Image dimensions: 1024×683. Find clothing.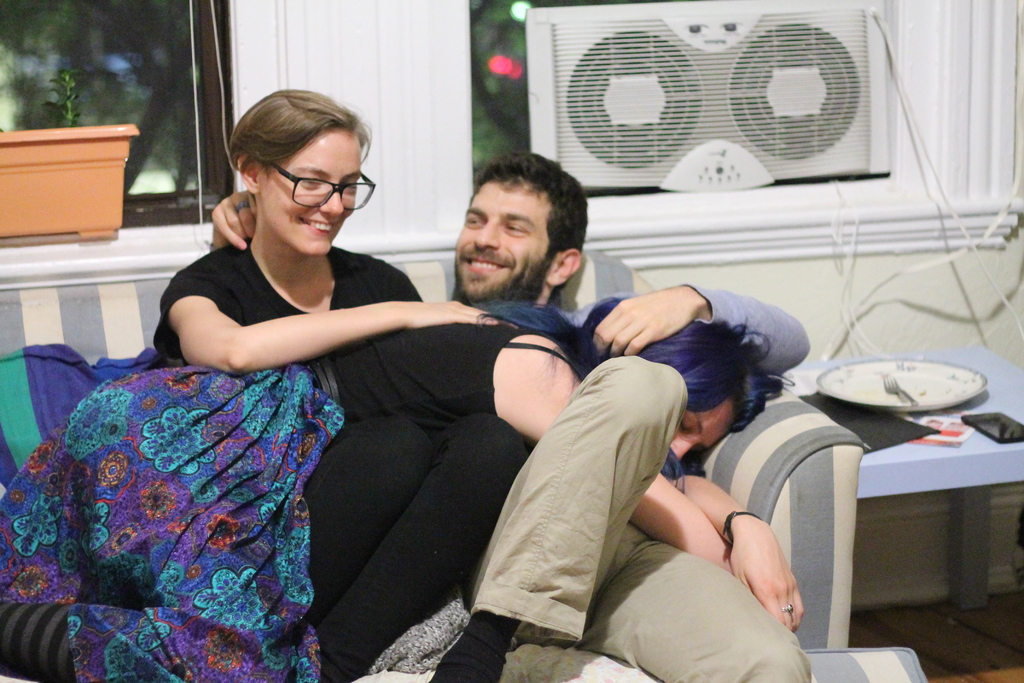
box=[52, 219, 432, 630].
